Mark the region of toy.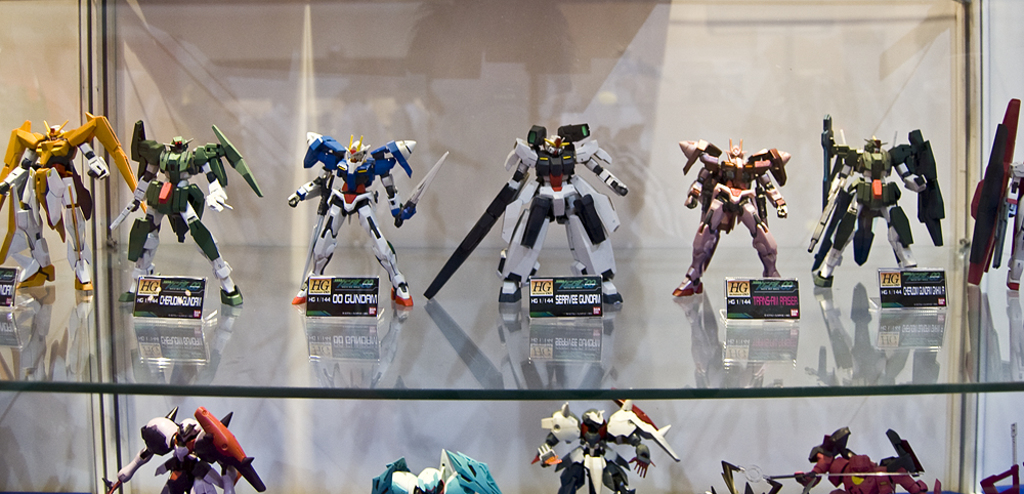
Region: bbox(425, 127, 630, 308).
